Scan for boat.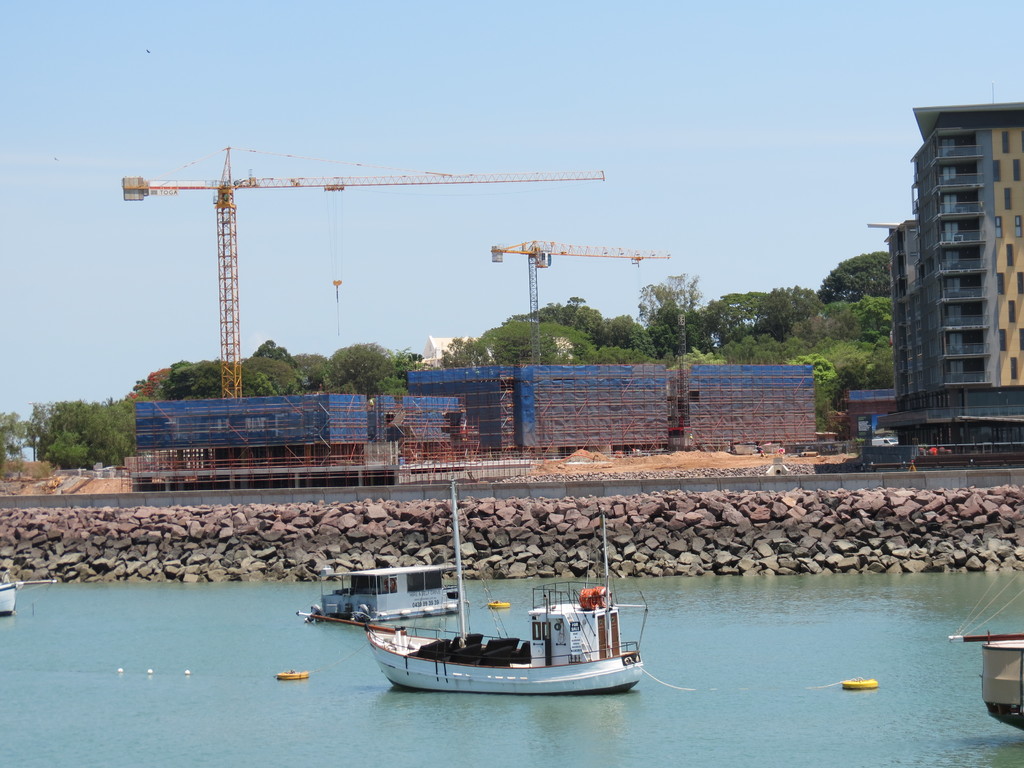
Scan result: {"left": 949, "top": 529, "right": 1023, "bottom": 726}.
